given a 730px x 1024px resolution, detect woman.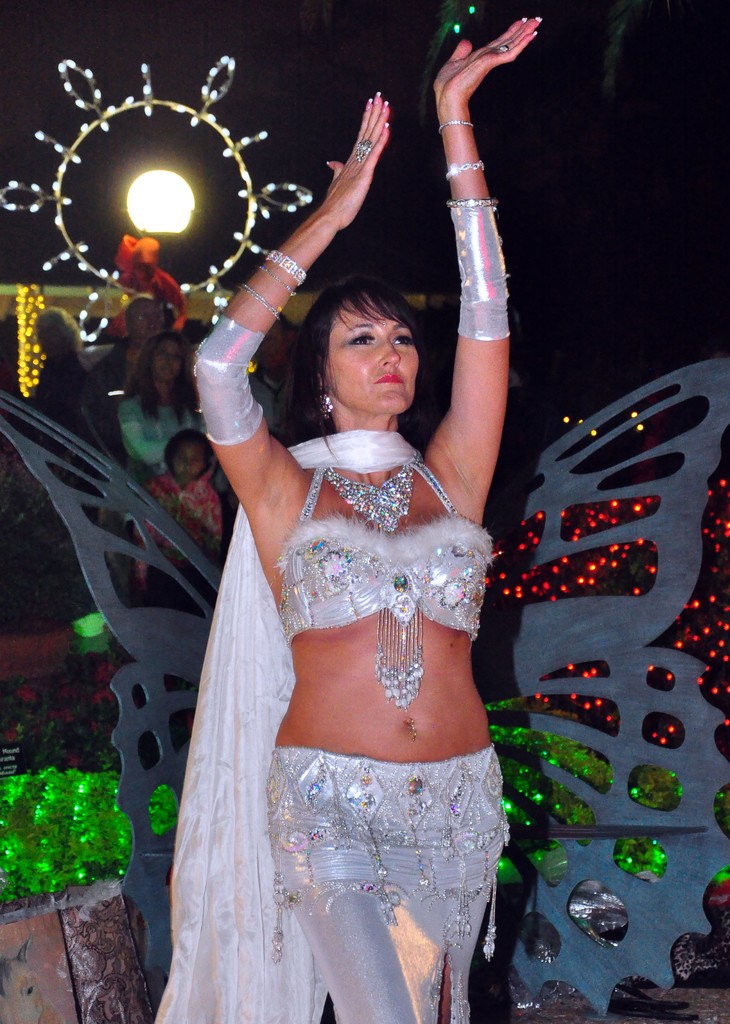
x1=147, y1=16, x2=557, y2=1023.
